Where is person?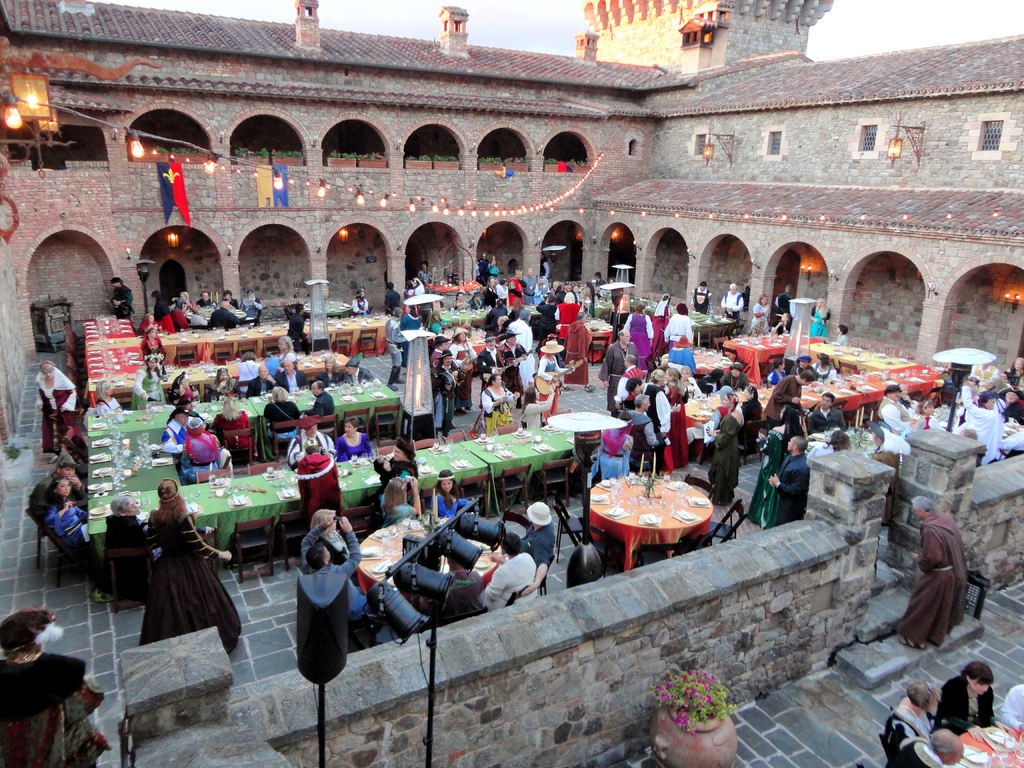
rect(439, 552, 485, 623).
